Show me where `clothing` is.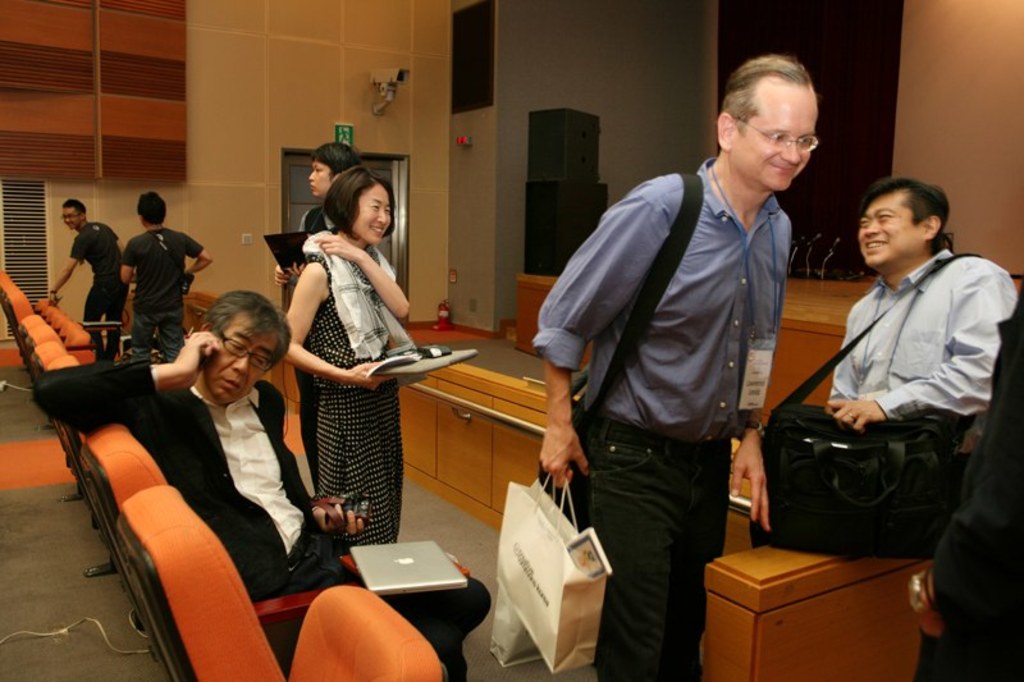
`clothing` is at <region>826, 250, 1019, 421</region>.
